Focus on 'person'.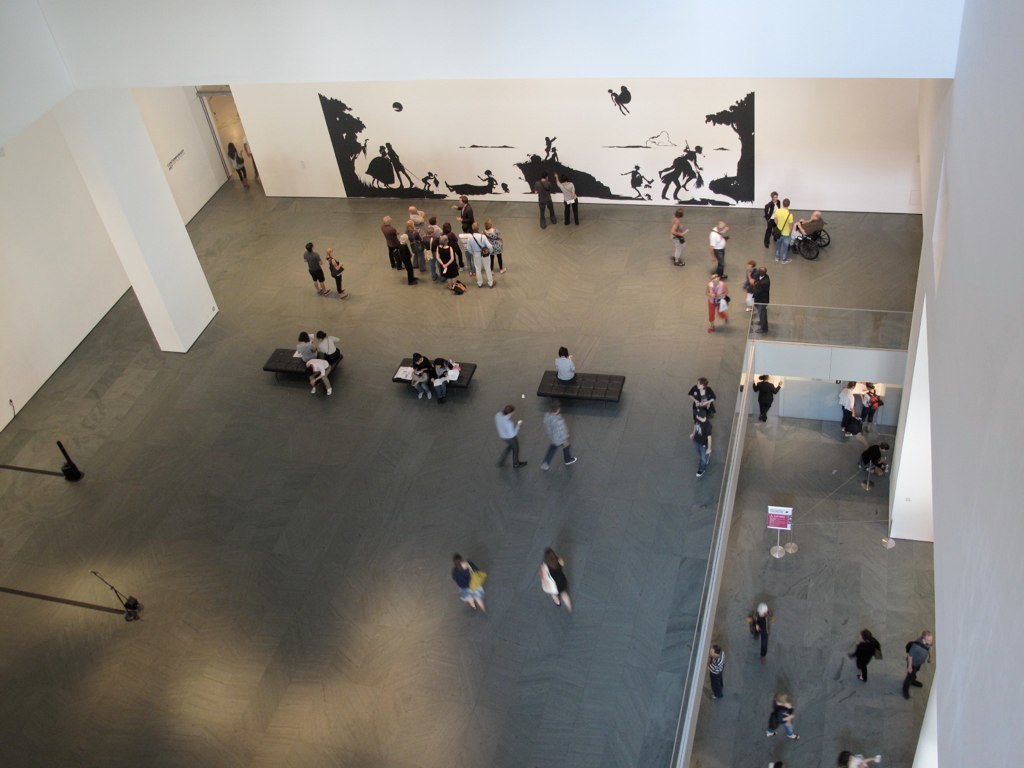
Focused at box(866, 377, 883, 433).
